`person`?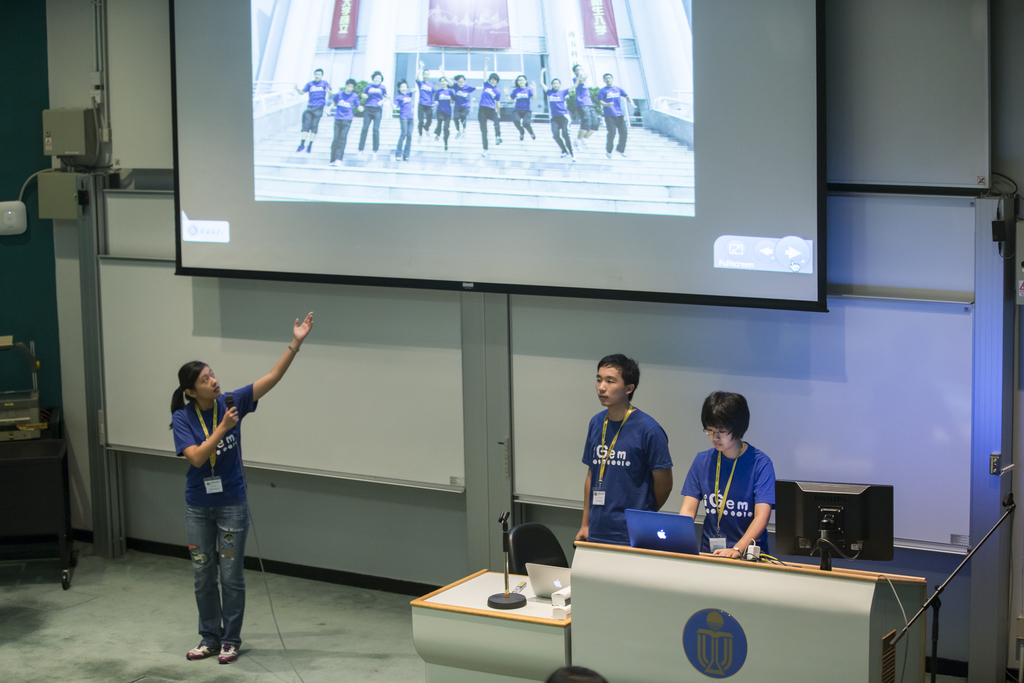
l=362, t=70, r=394, b=153
